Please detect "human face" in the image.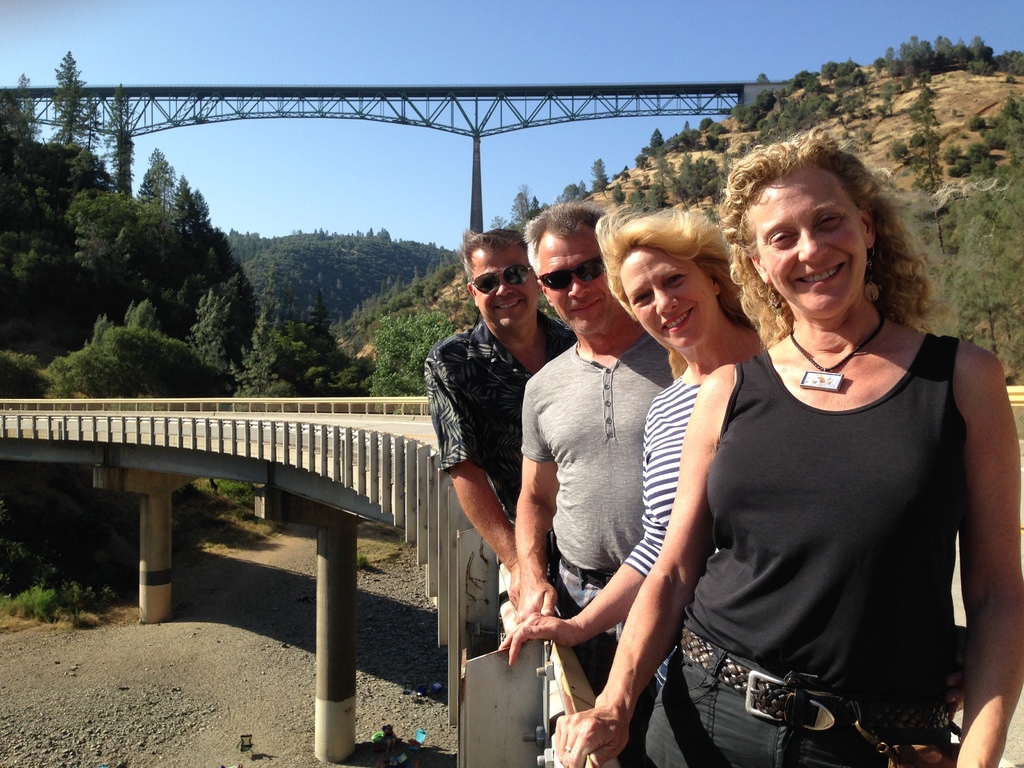
Rect(536, 223, 611, 337).
